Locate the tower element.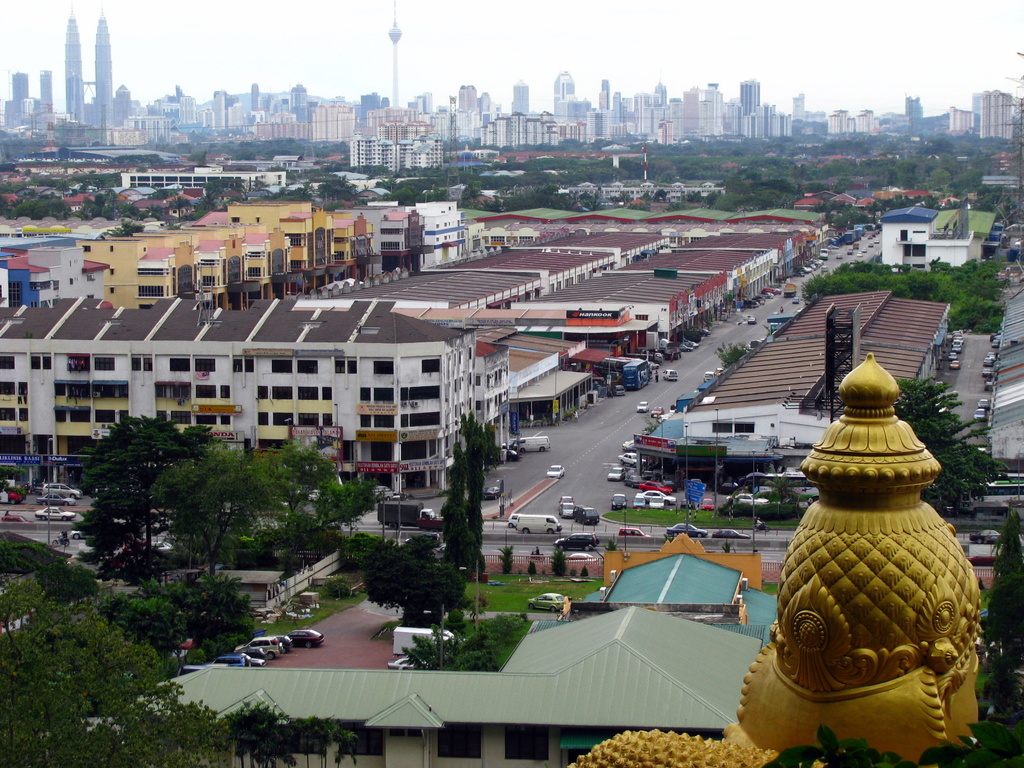
Element bbox: (0,73,28,130).
